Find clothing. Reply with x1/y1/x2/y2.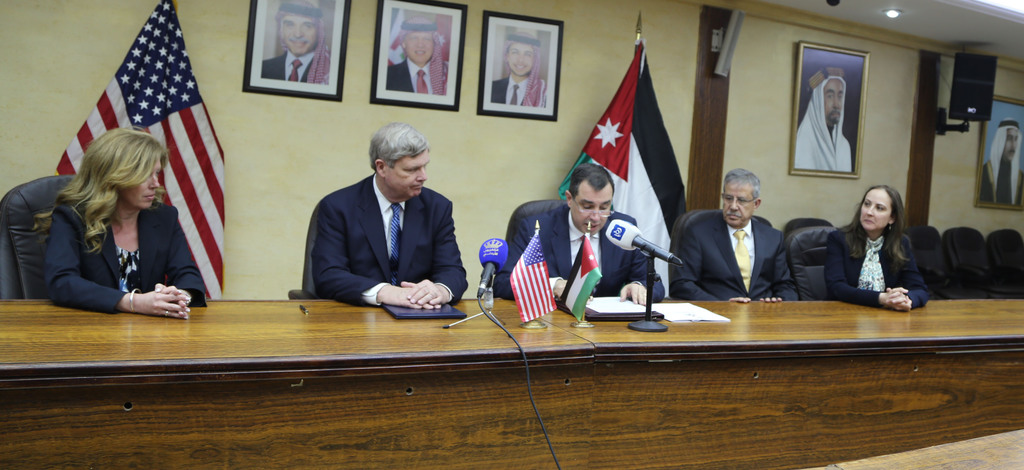
40/193/206/312.
